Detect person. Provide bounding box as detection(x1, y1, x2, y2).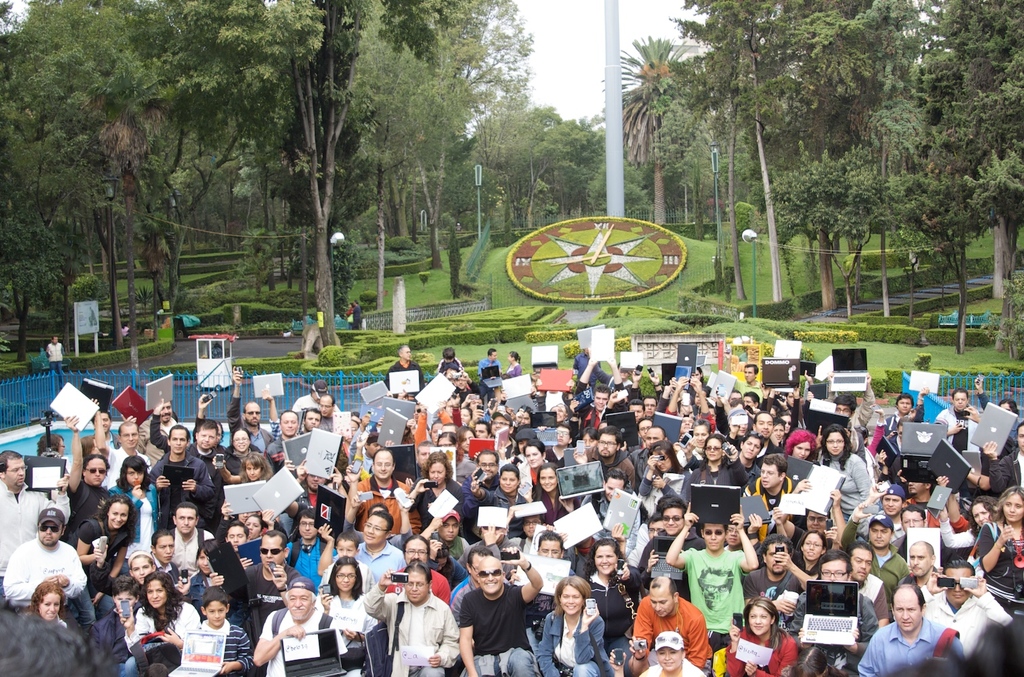
detection(727, 599, 798, 676).
